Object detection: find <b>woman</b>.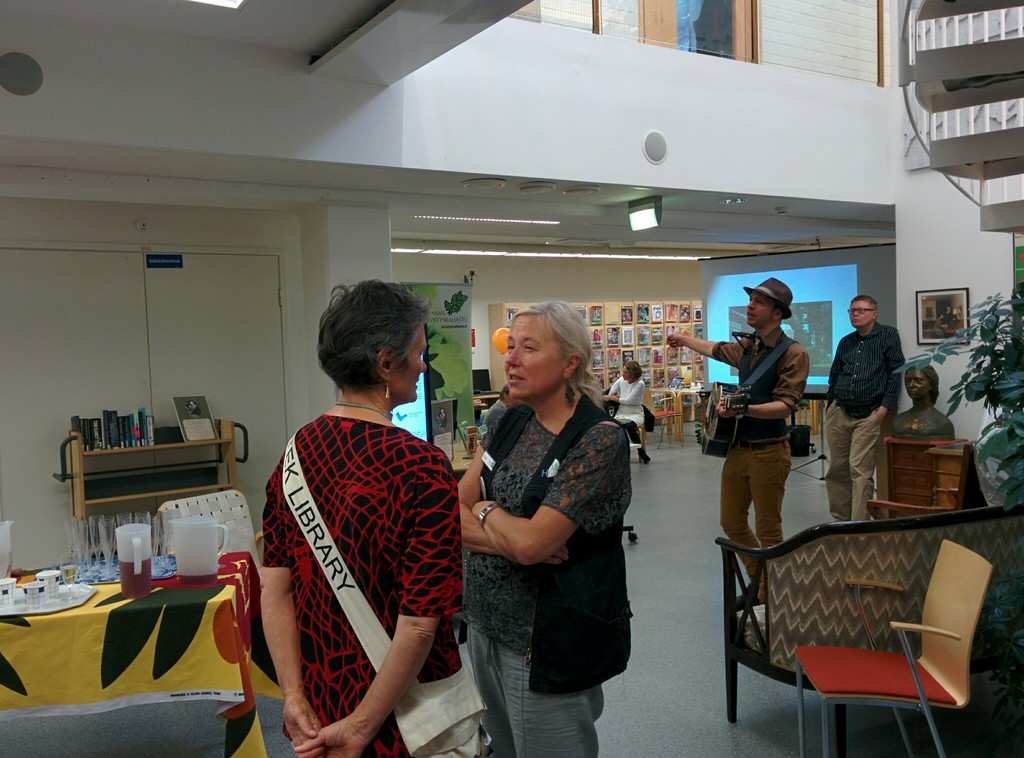
l=445, t=295, r=634, b=754.
